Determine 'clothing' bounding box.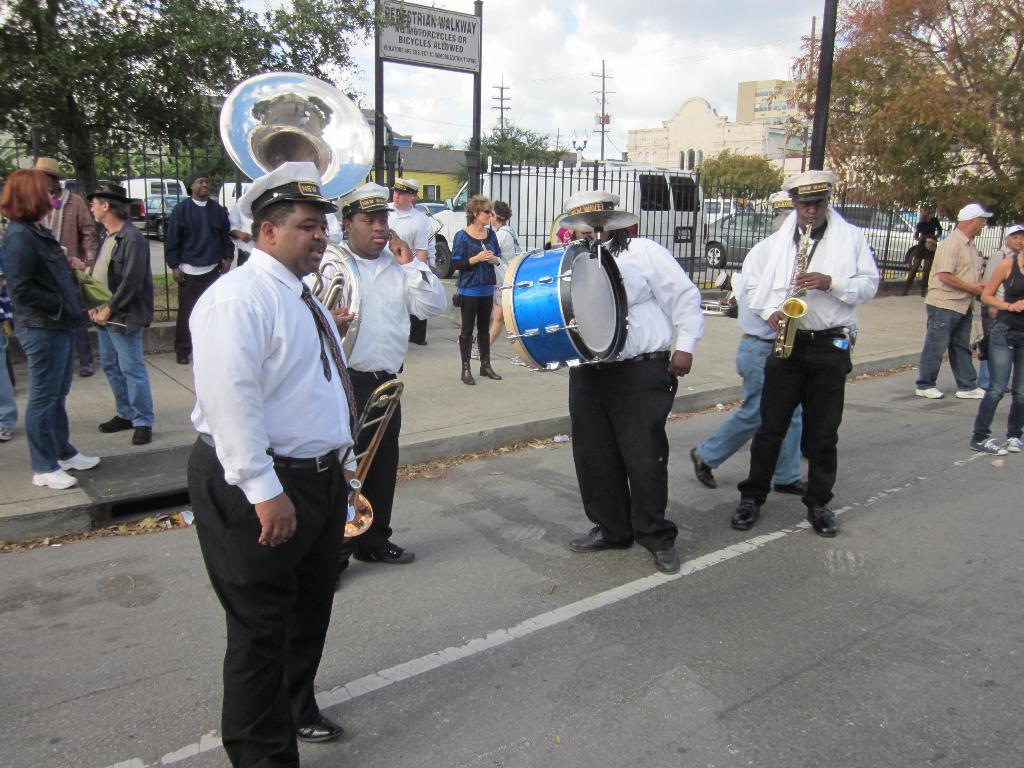
Determined: x1=985 y1=245 x2=1023 y2=437.
